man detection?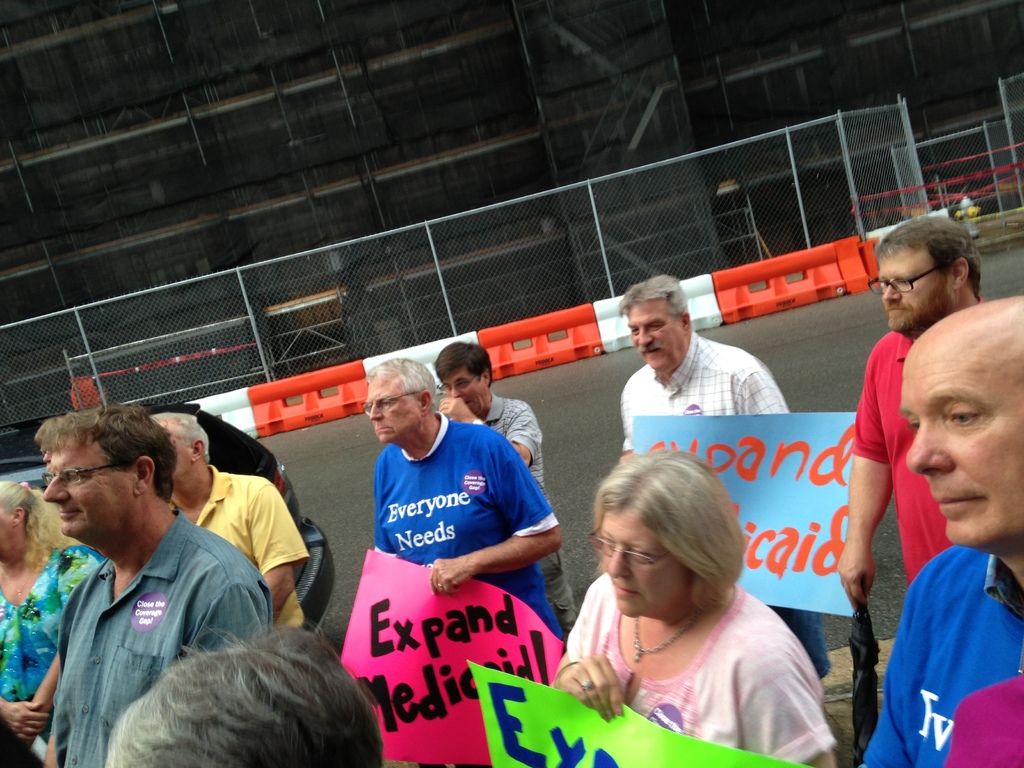
<box>100,621,382,767</box>
